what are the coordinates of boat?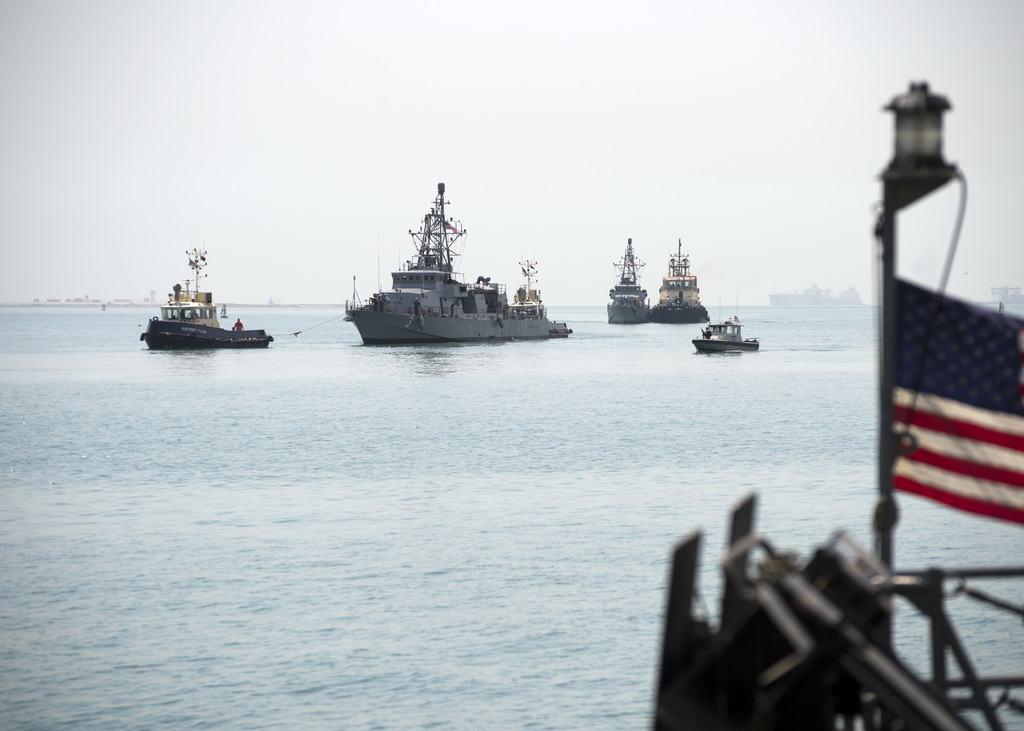
650,233,712,319.
